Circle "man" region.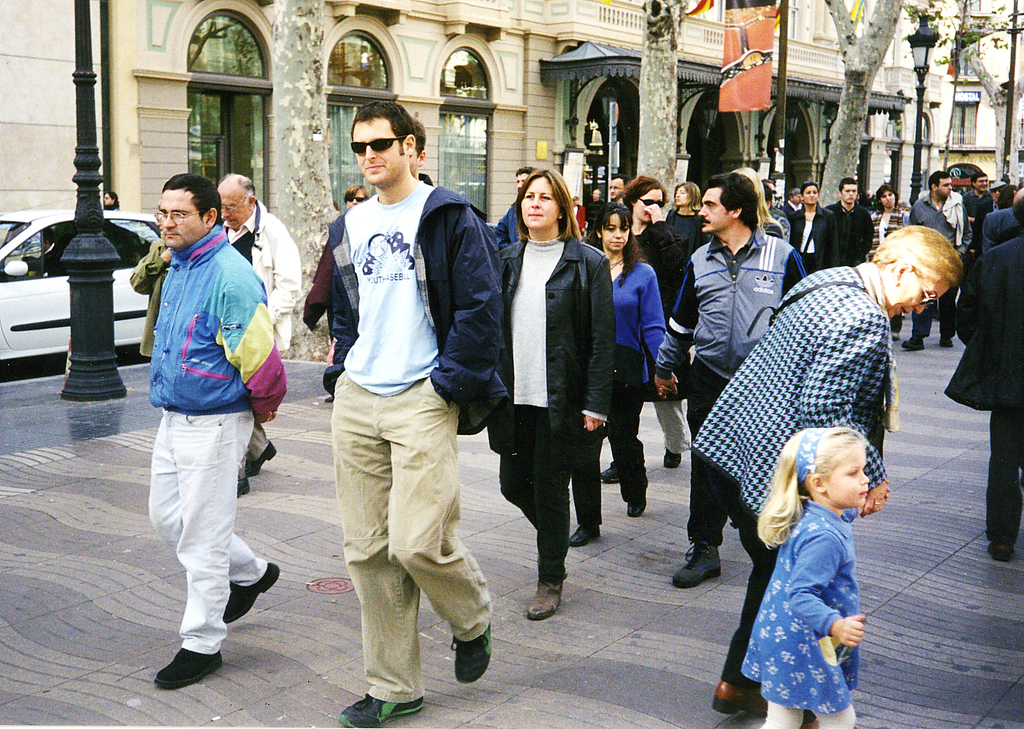
Region: 25:230:63:275.
